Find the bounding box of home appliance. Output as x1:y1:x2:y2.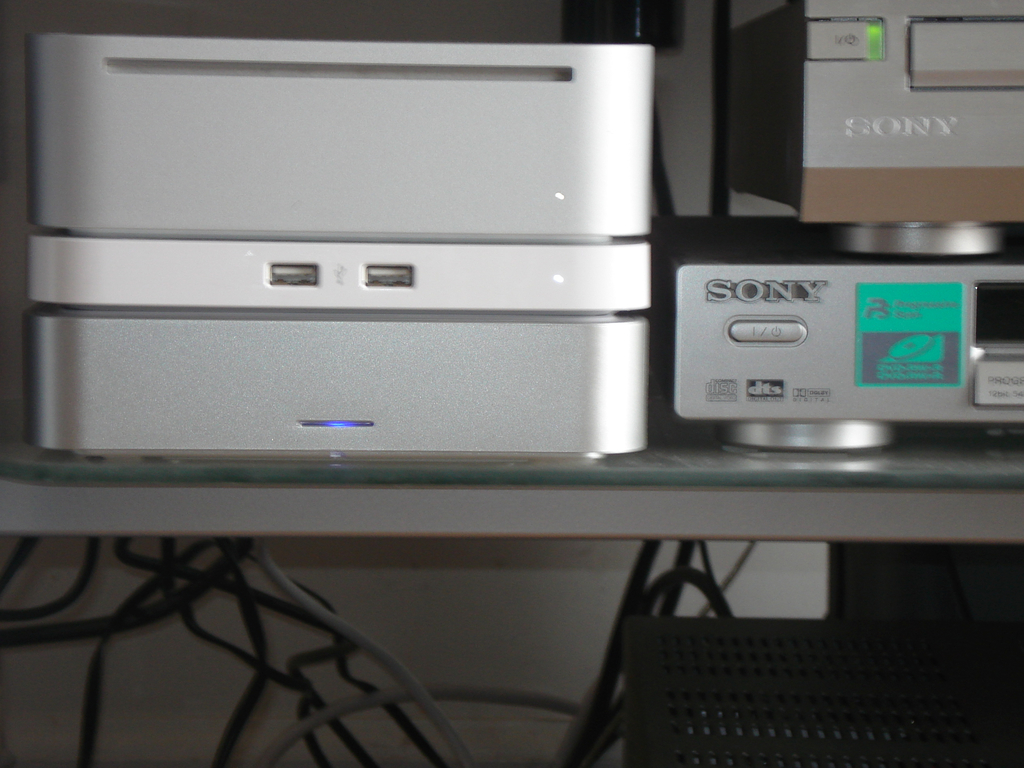
646:204:1023:482.
